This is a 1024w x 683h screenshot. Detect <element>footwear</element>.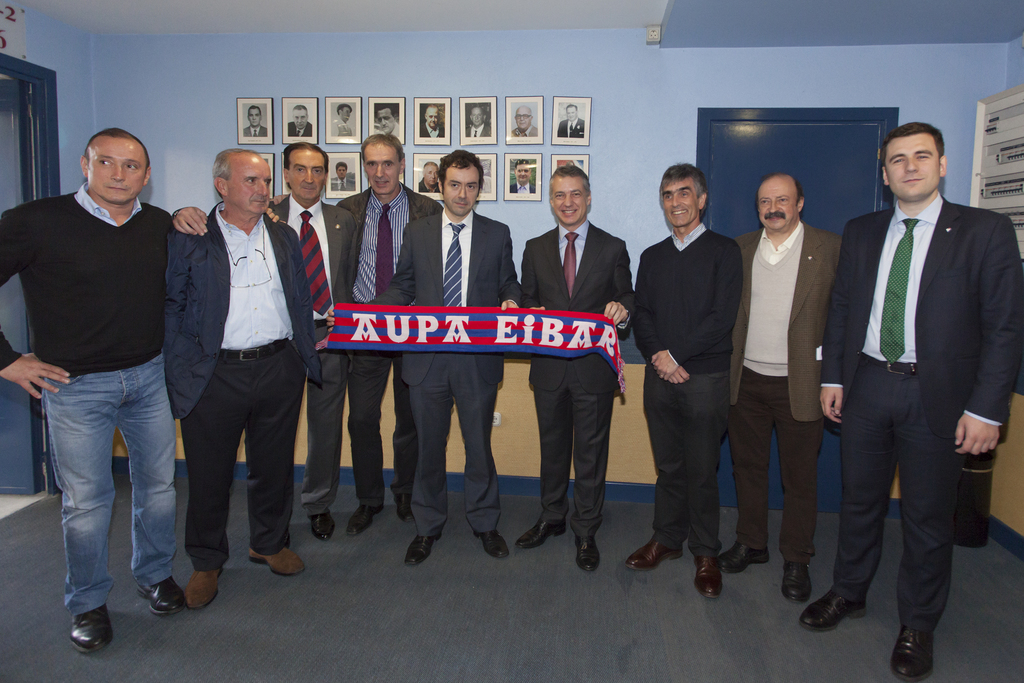
(x1=393, y1=495, x2=410, y2=522).
